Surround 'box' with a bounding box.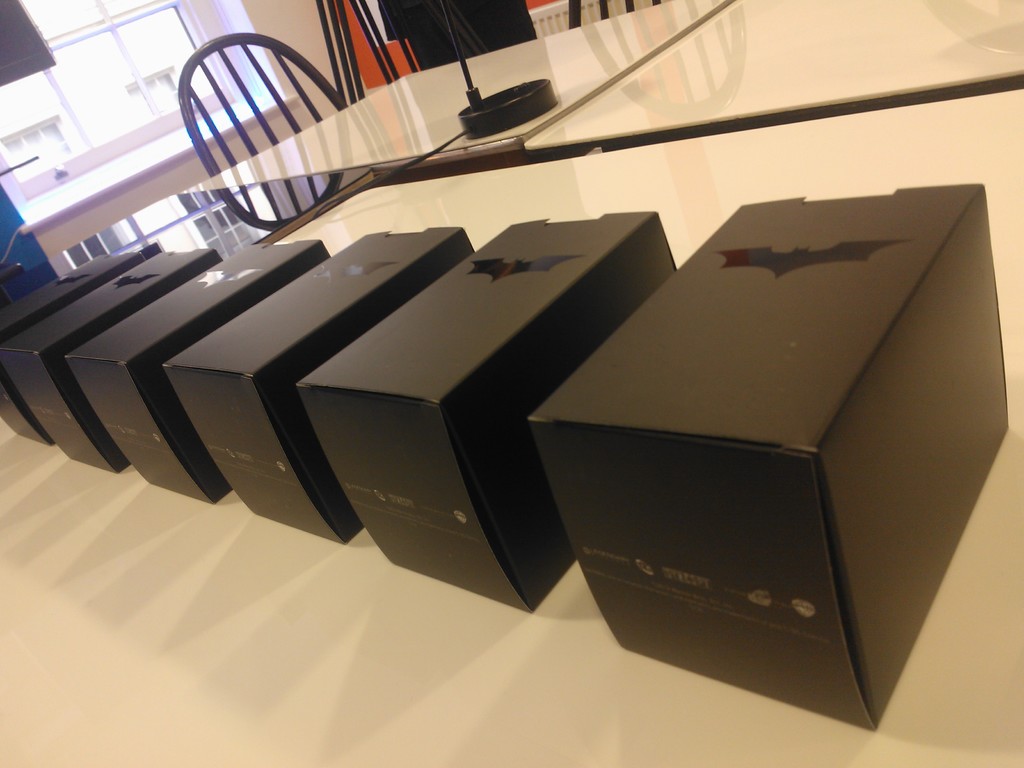
(left=63, top=237, right=333, bottom=506).
